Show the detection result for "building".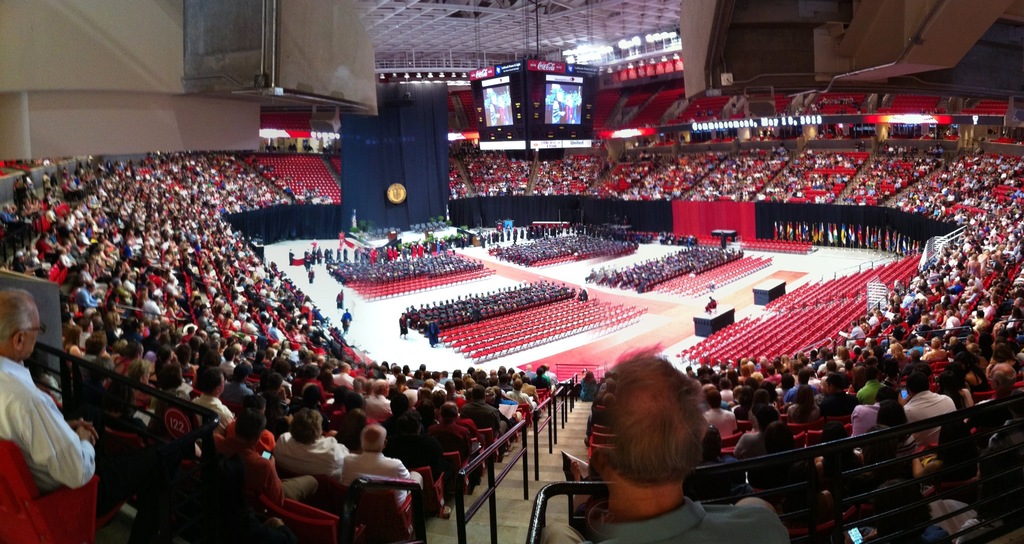
region(0, 0, 1023, 543).
